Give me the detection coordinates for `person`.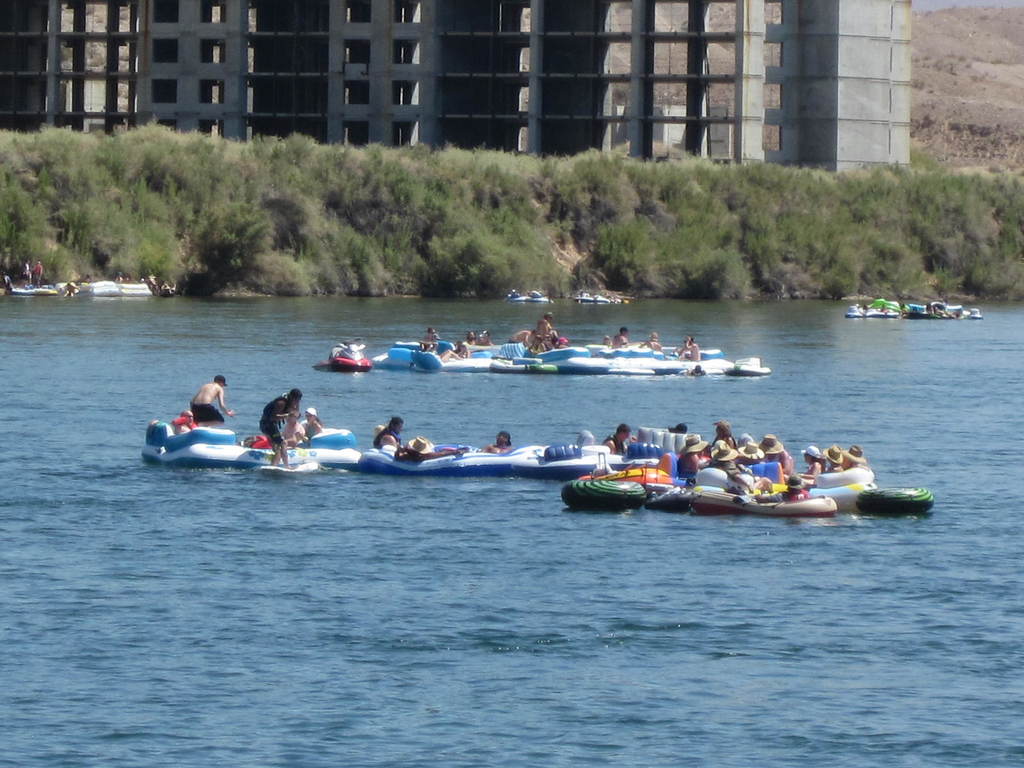
(x1=706, y1=444, x2=749, y2=488).
